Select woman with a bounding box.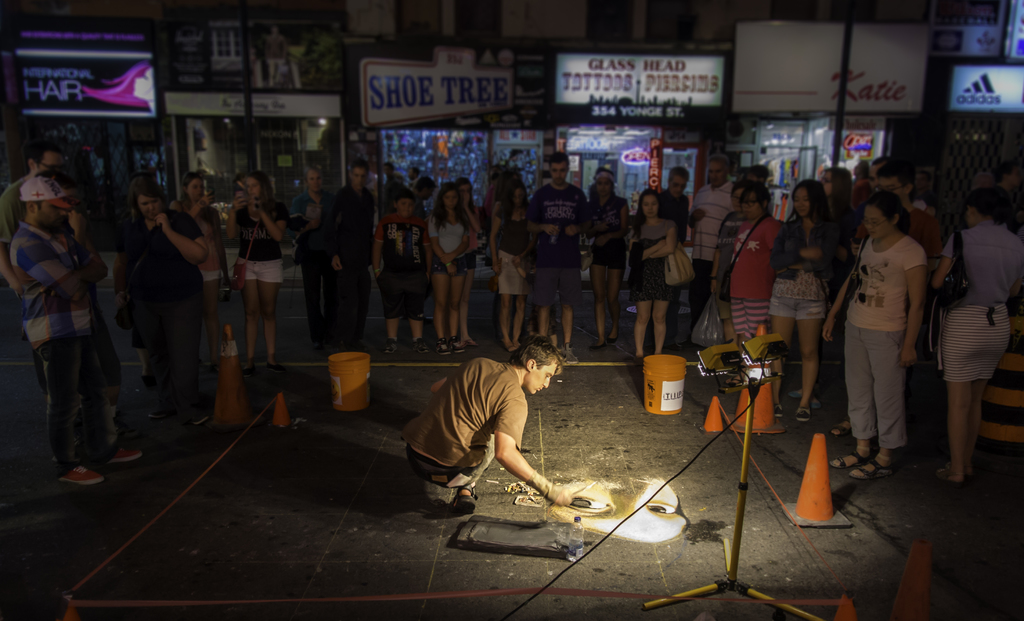
pyautogui.locateOnScreen(220, 171, 283, 362).
